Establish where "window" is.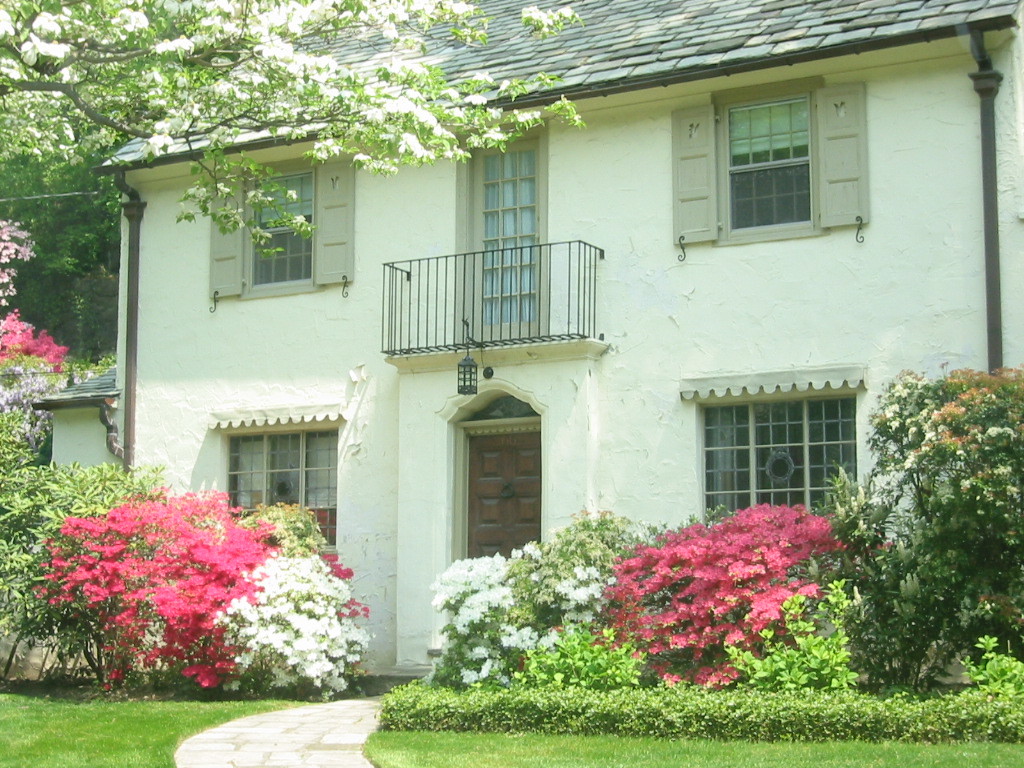
Established at bbox=[694, 400, 858, 529].
